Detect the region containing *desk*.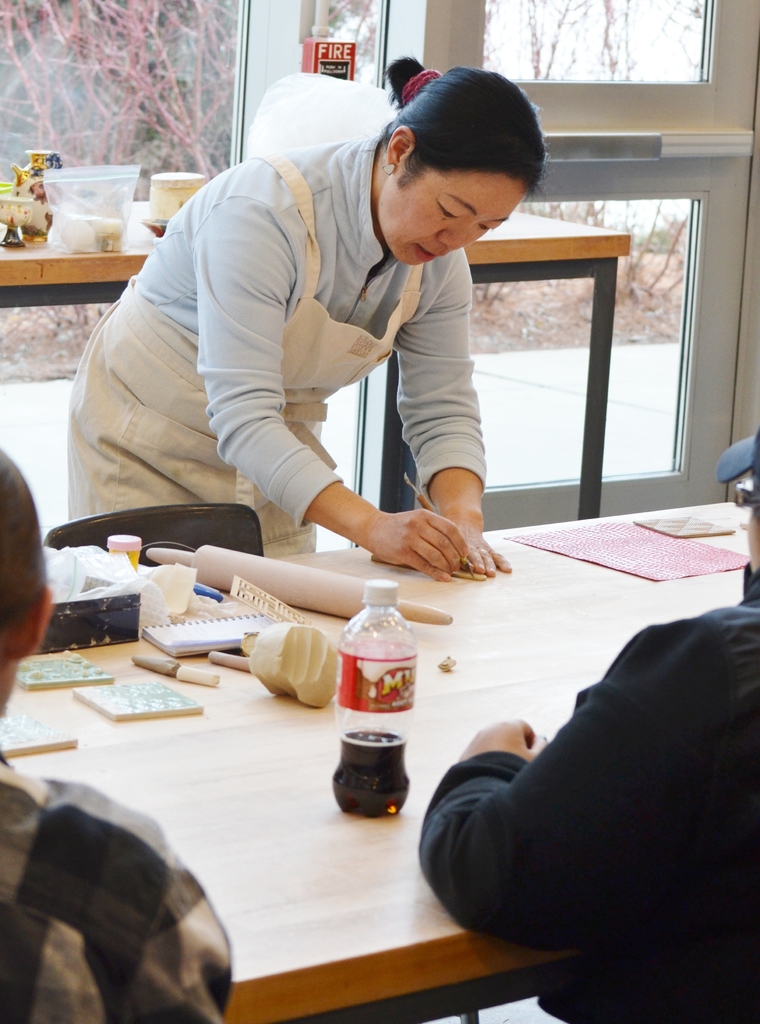
bbox=(0, 496, 759, 1023).
